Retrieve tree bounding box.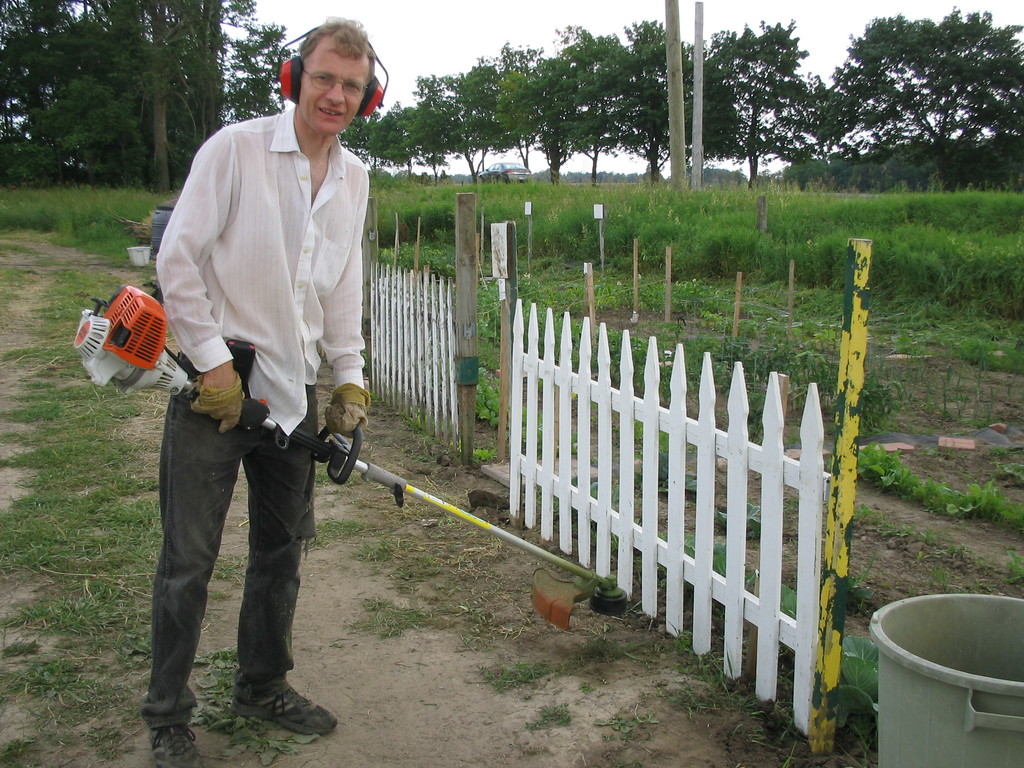
Bounding box: bbox(815, 20, 1000, 178).
